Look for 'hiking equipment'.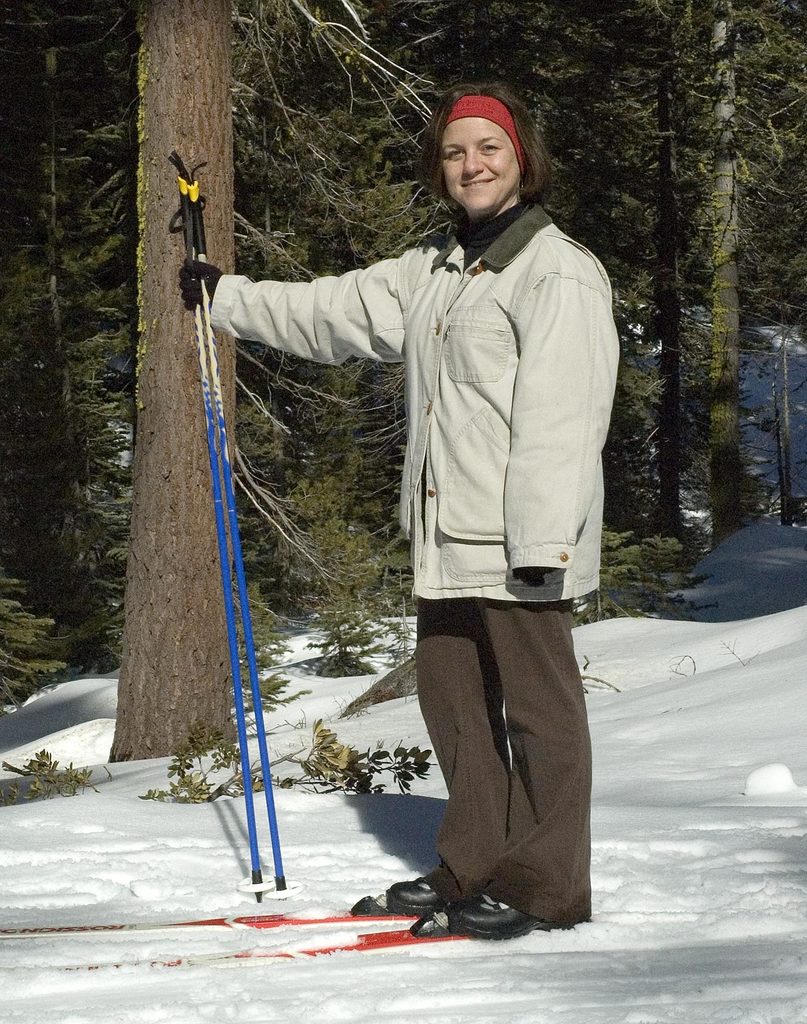
Found: pyautogui.locateOnScreen(181, 162, 305, 908).
